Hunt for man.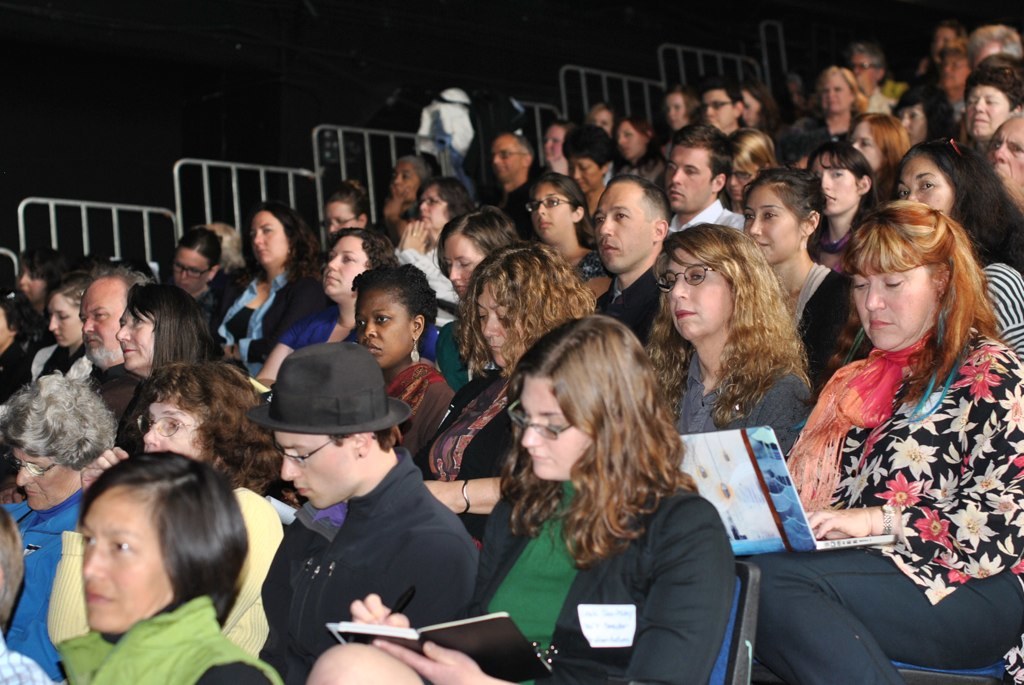
Hunted down at (74,262,166,423).
